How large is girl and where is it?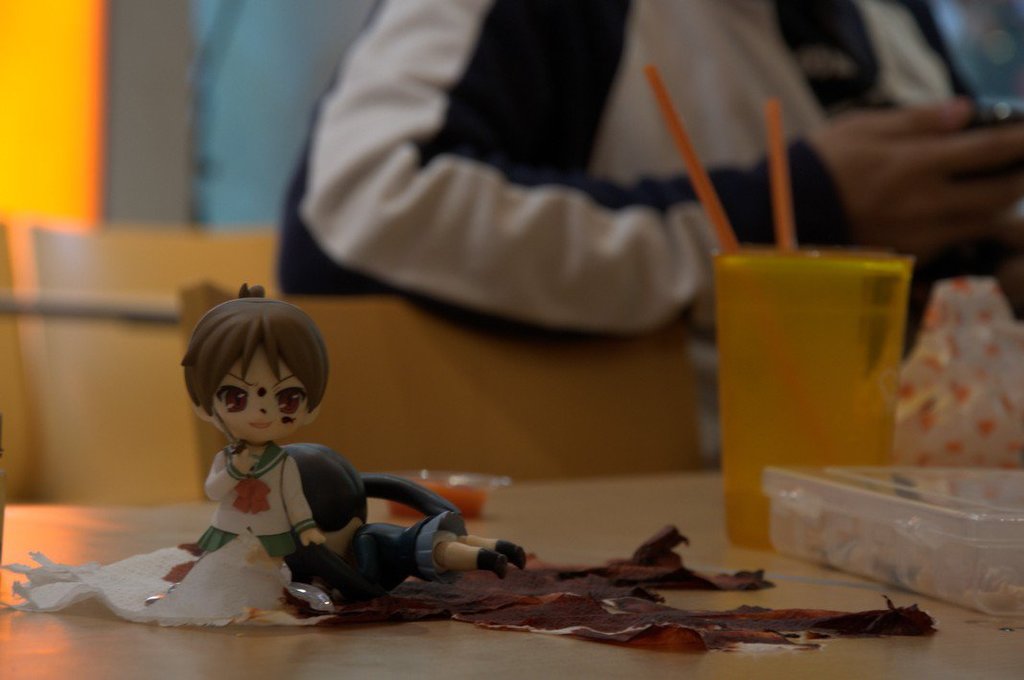
Bounding box: 182 281 326 559.
